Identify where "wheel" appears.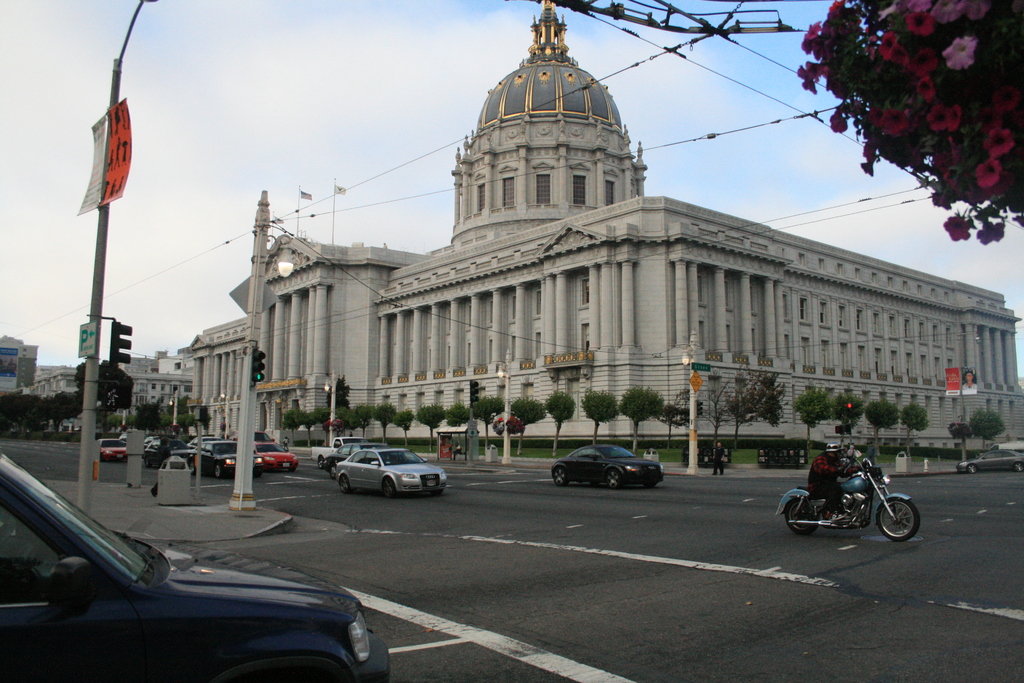
Appears at select_region(967, 463, 976, 472).
